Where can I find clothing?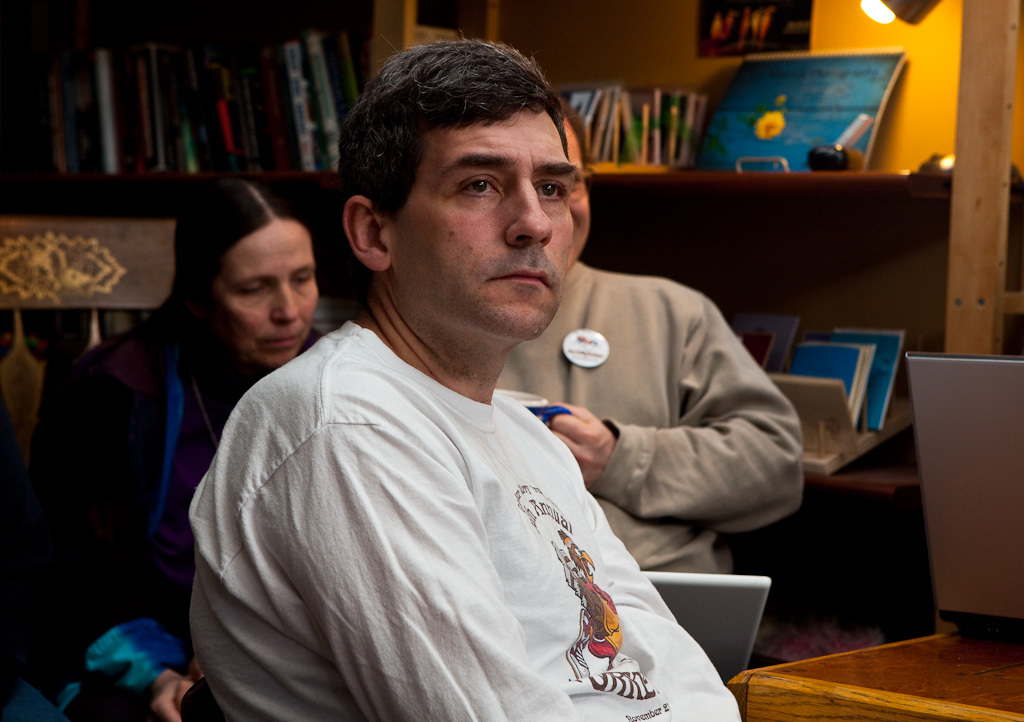
You can find it at <box>184,314,743,721</box>.
